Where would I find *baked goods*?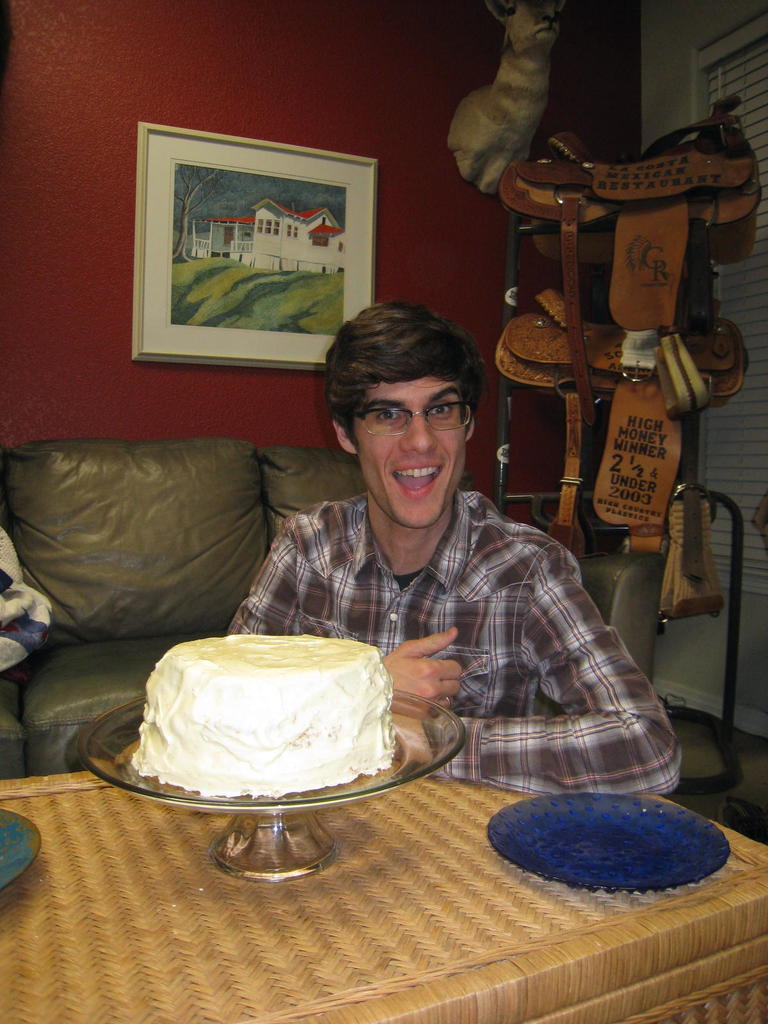
At bbox=[131, 634, 399, 801].
